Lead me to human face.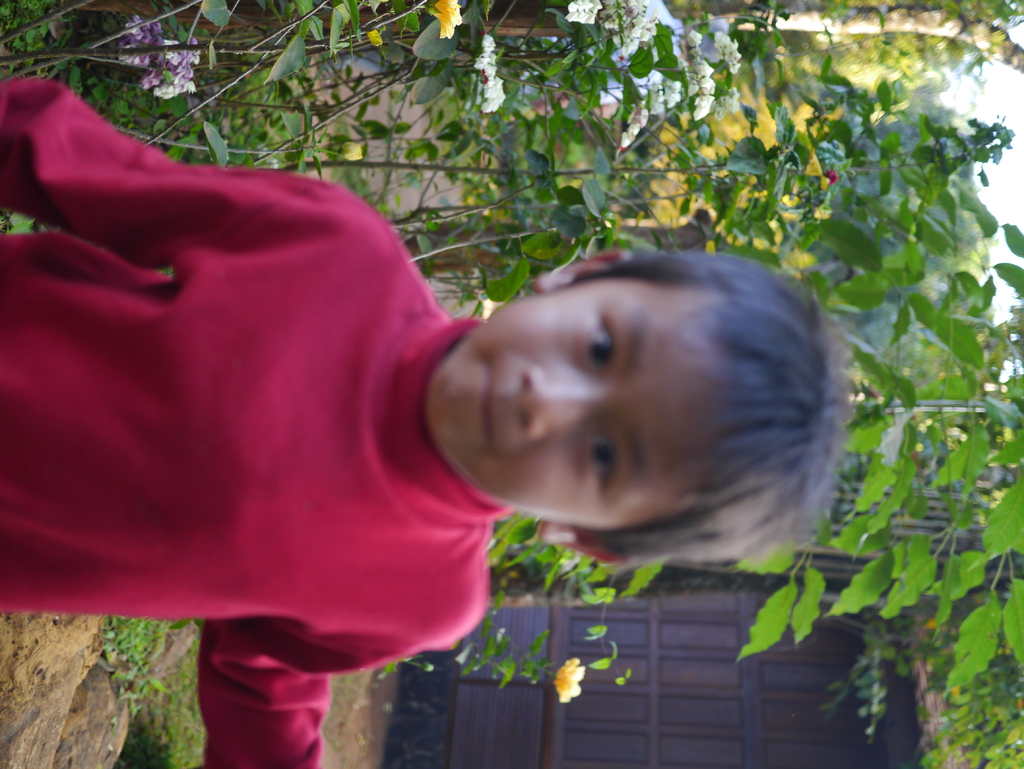
Lead to {"left": 427, "top": 274, "right": 737, "bottom": 538}.
